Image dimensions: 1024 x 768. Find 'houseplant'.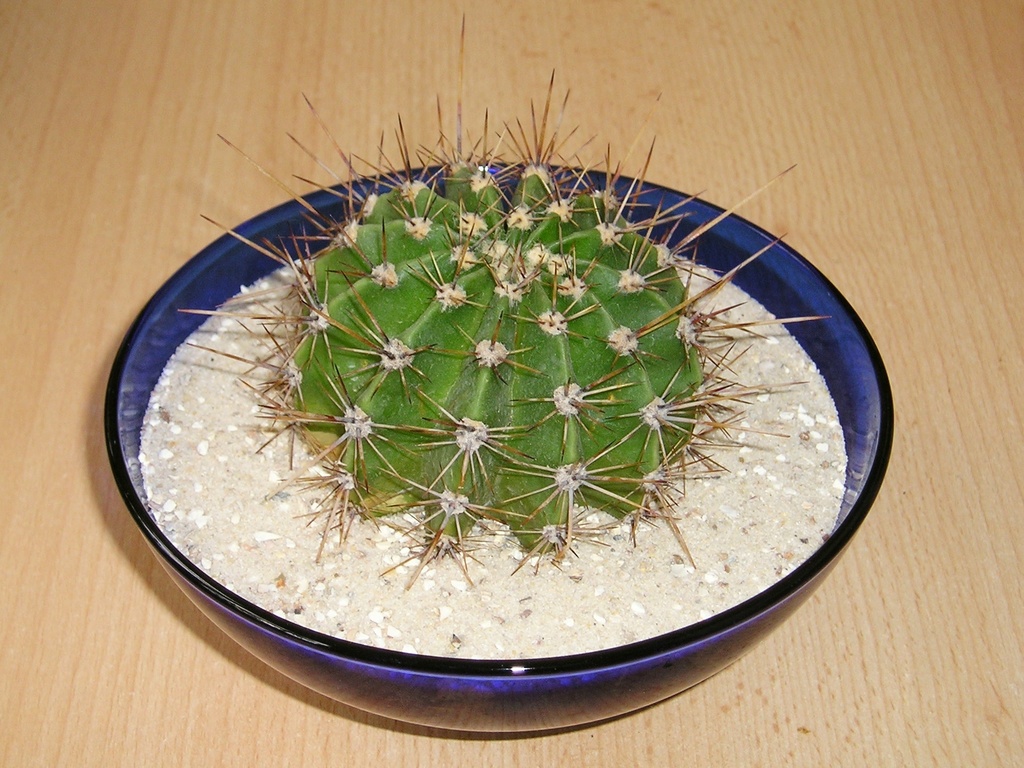
select_region(99, 8, 898, 733).
